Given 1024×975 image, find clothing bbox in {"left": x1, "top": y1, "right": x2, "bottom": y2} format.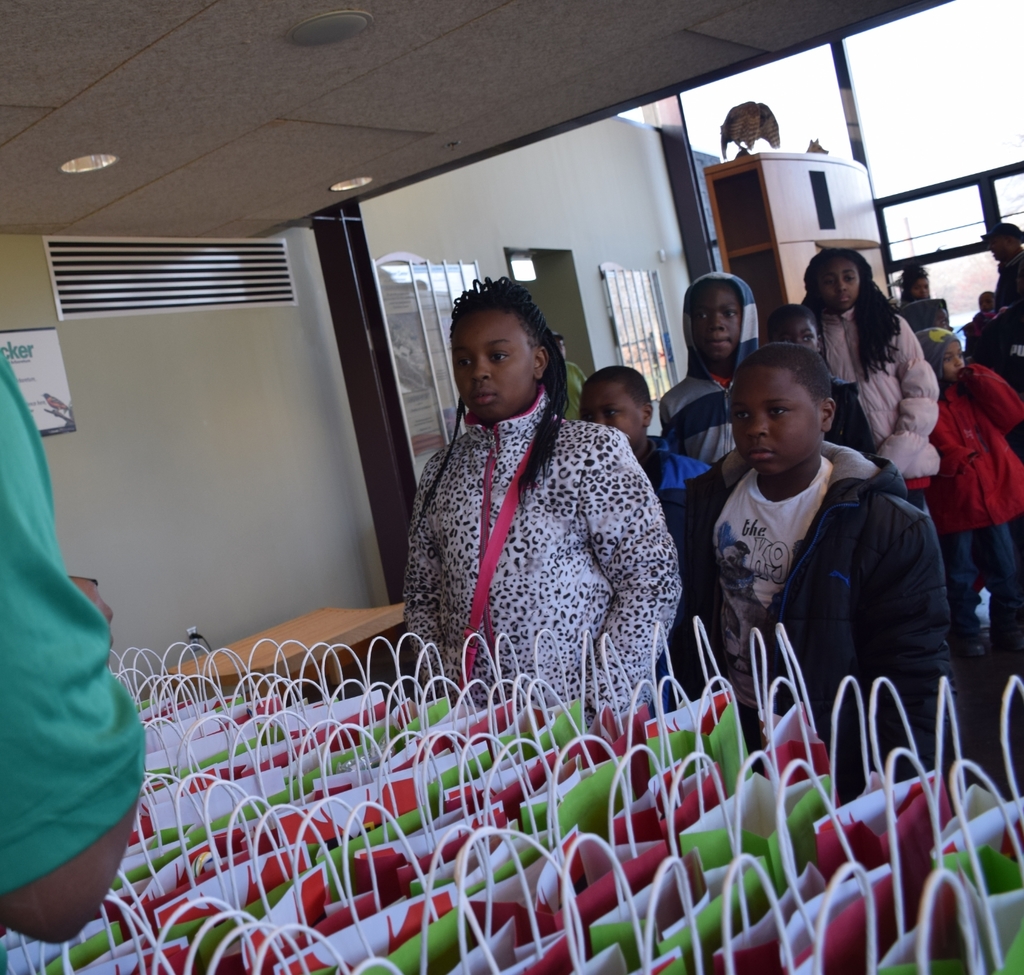
{"left": 401, "top": 392, "right": 688, "bottom": 715}.
